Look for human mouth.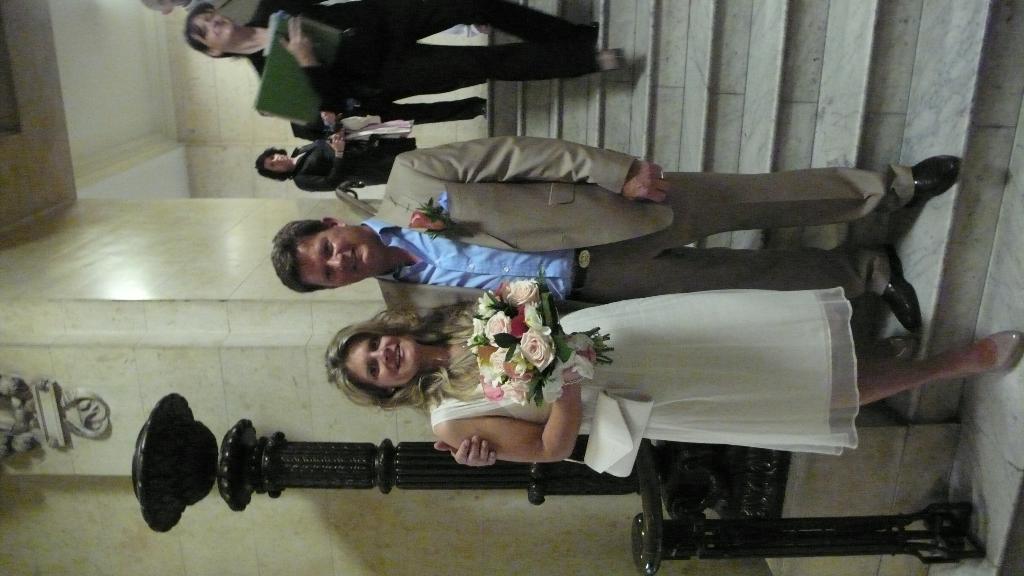
Found: region(394, 344, 406, 374).
